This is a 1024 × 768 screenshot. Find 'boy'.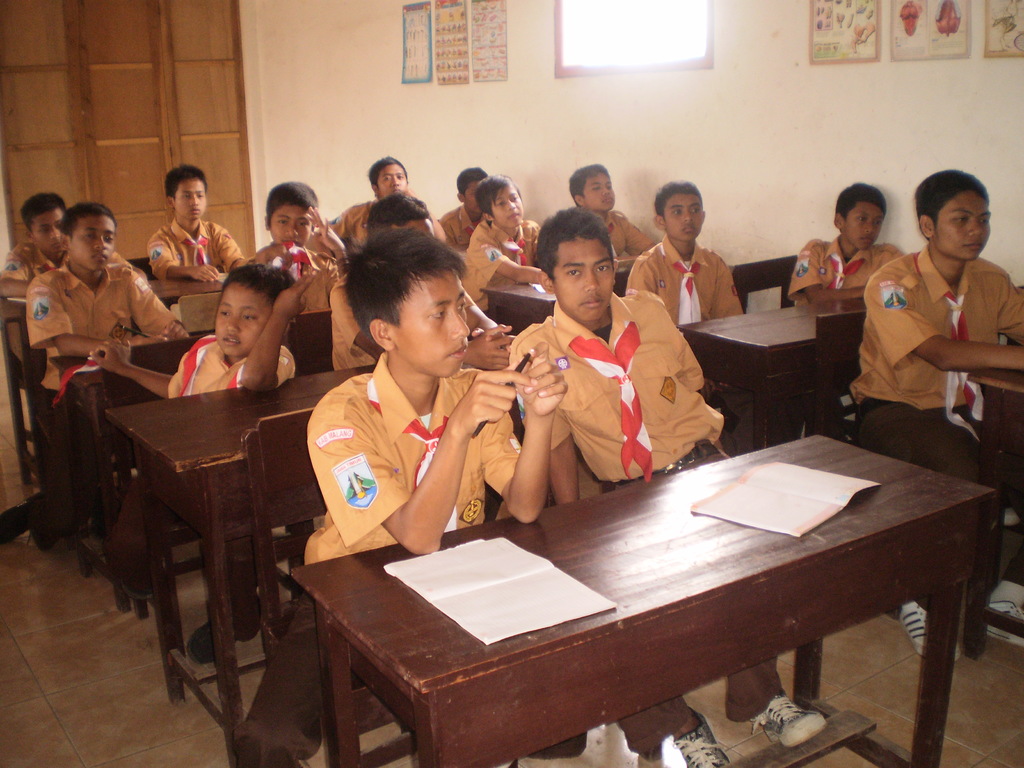
Bounding box: {"left": 849, "top": 168, "right": 1023, "bottom": 657}.
